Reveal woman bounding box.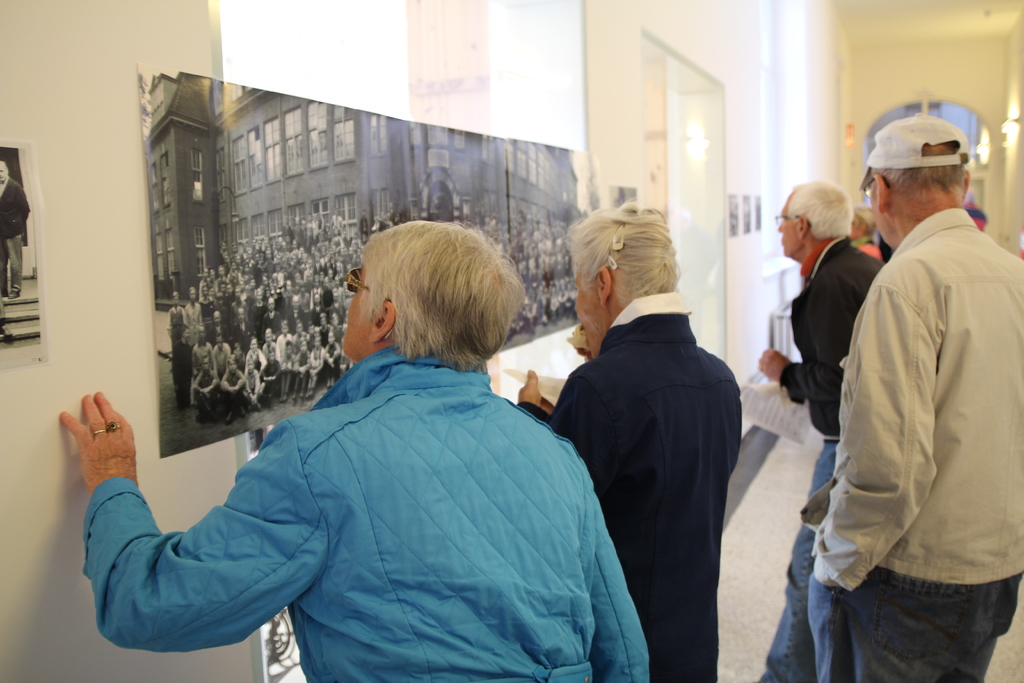
Revealed: bbox=(99, 217, 655, 672).
